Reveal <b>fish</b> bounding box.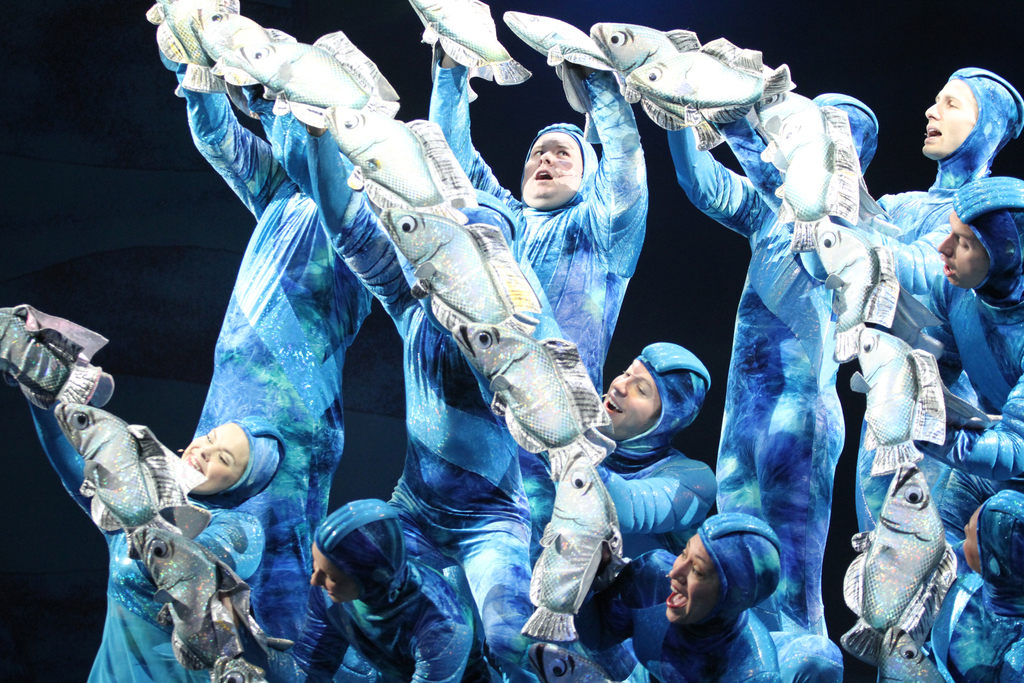
Revealed: <region>509, 452, 635, 647</region>.
